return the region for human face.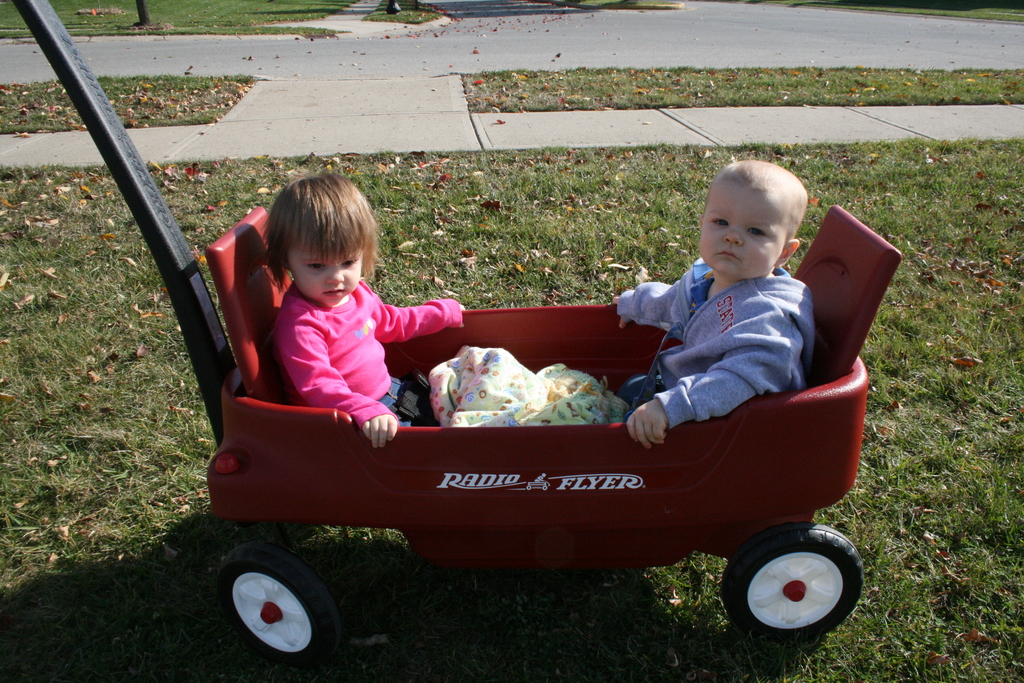
BBox(289, 244, 364, 308).
